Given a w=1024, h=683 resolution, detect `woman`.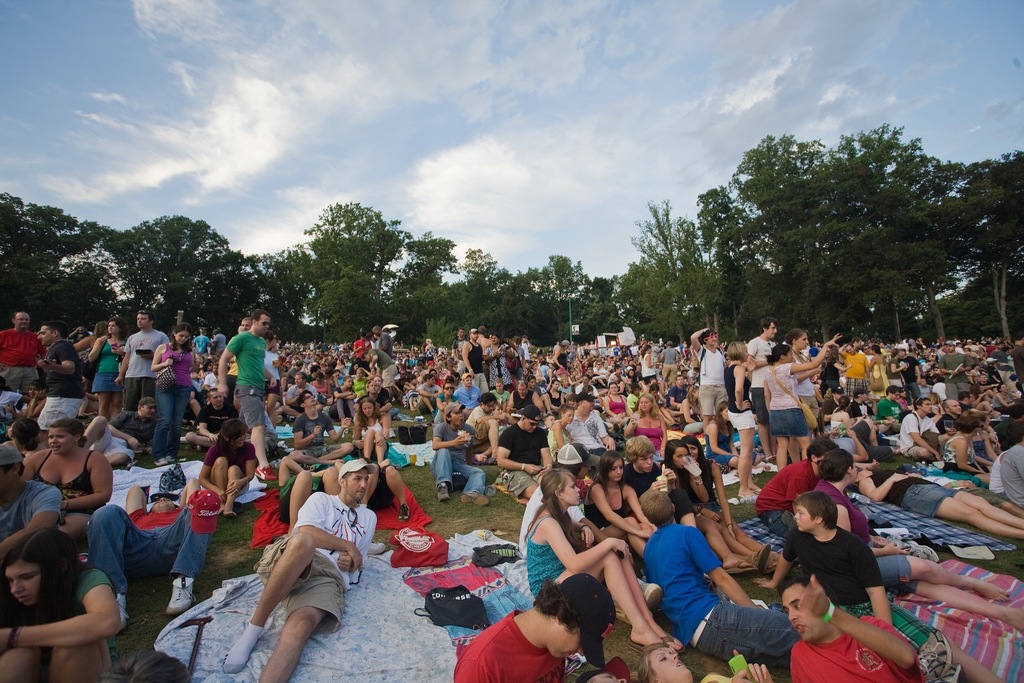
region(821, 347, 854, 400).
